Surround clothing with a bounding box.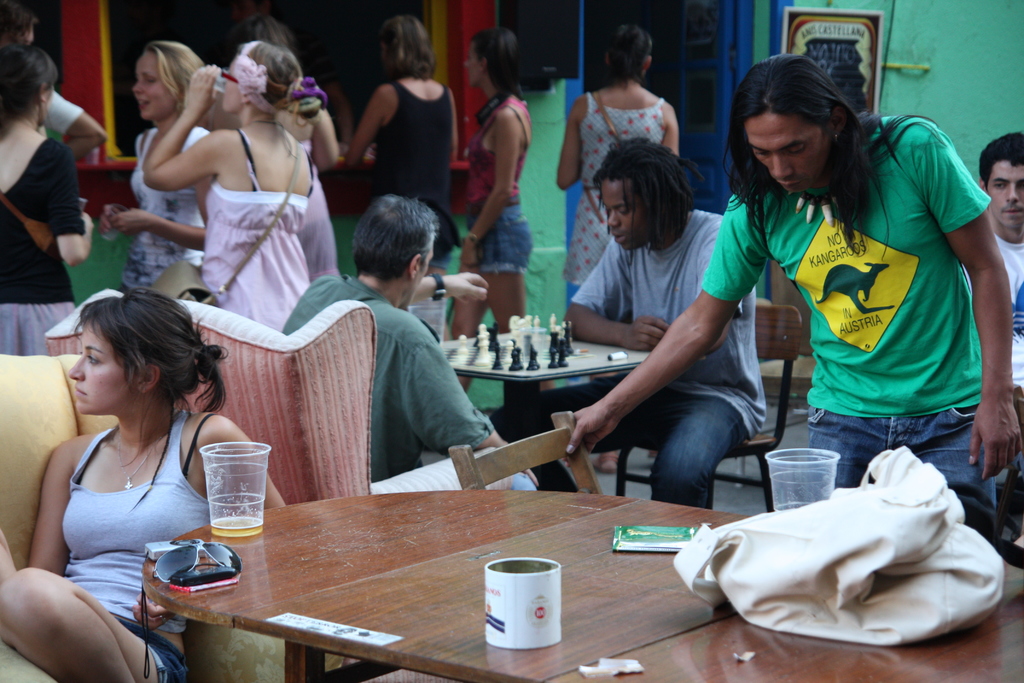
pyautogui.locateOnScreen(35, 413, 193, 679).
